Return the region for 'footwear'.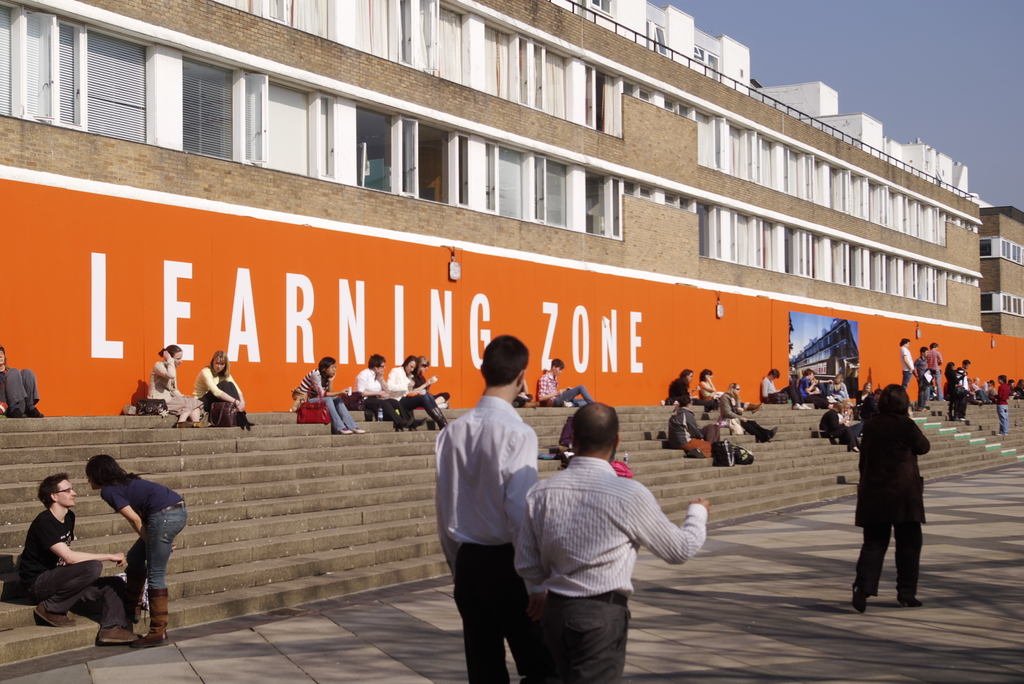
select_region(897, 594, 922, 607).
